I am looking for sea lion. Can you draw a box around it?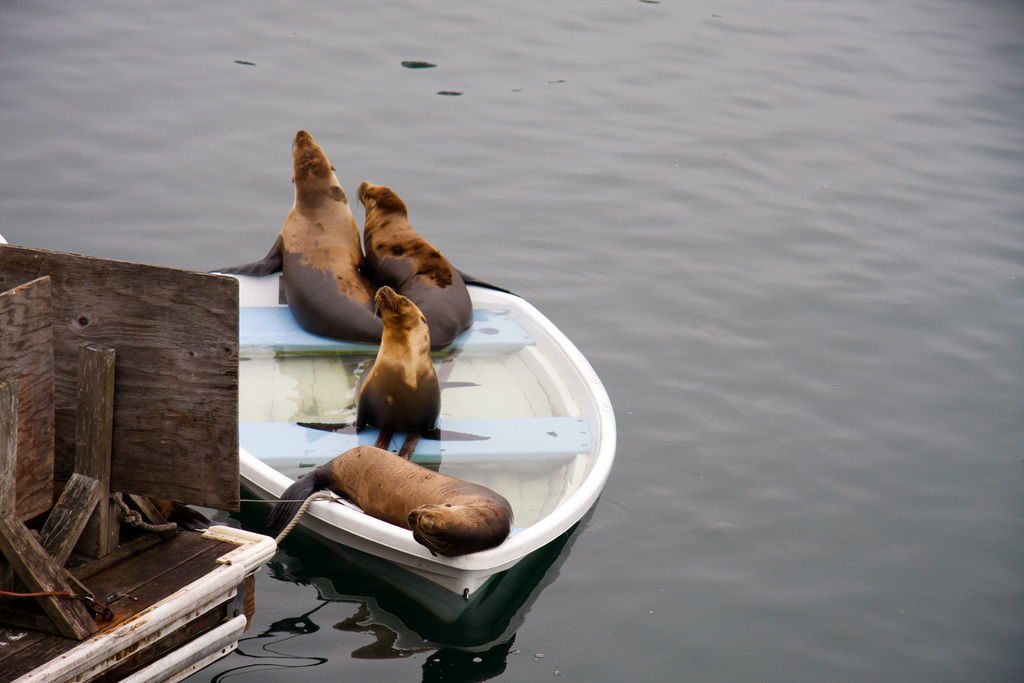
Sure, the bounding box is (206,128,392,347).
